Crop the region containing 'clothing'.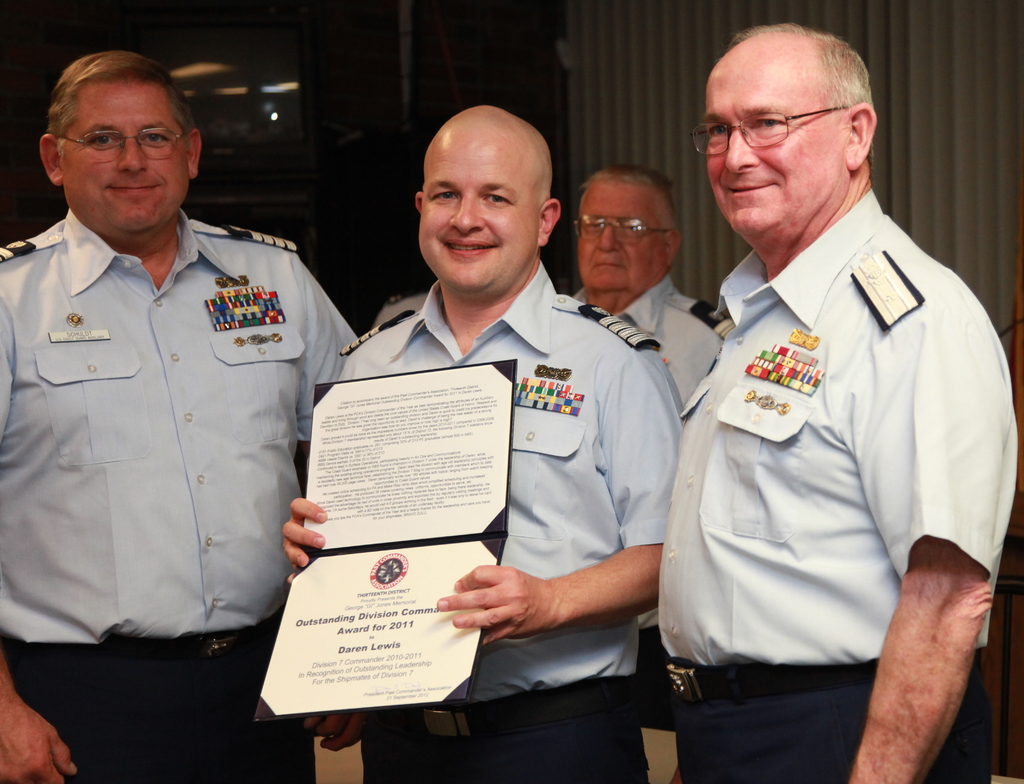
Crop region: bbox=(573, 273, 735, 732).
